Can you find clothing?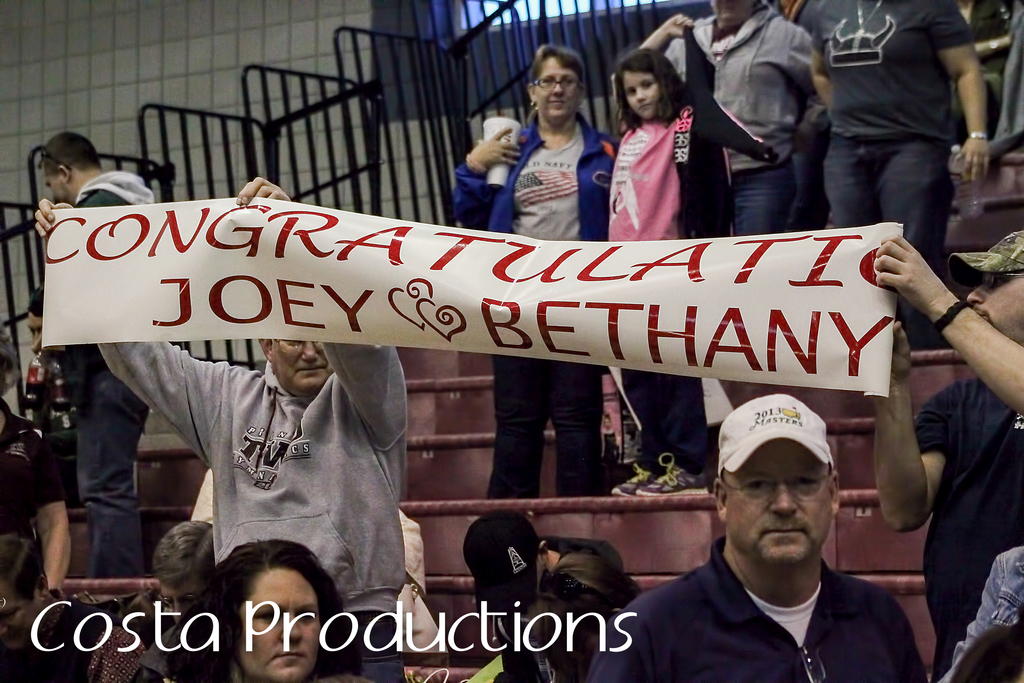
Yes, bounding box: bbox=(68, 168, 159, 577).
